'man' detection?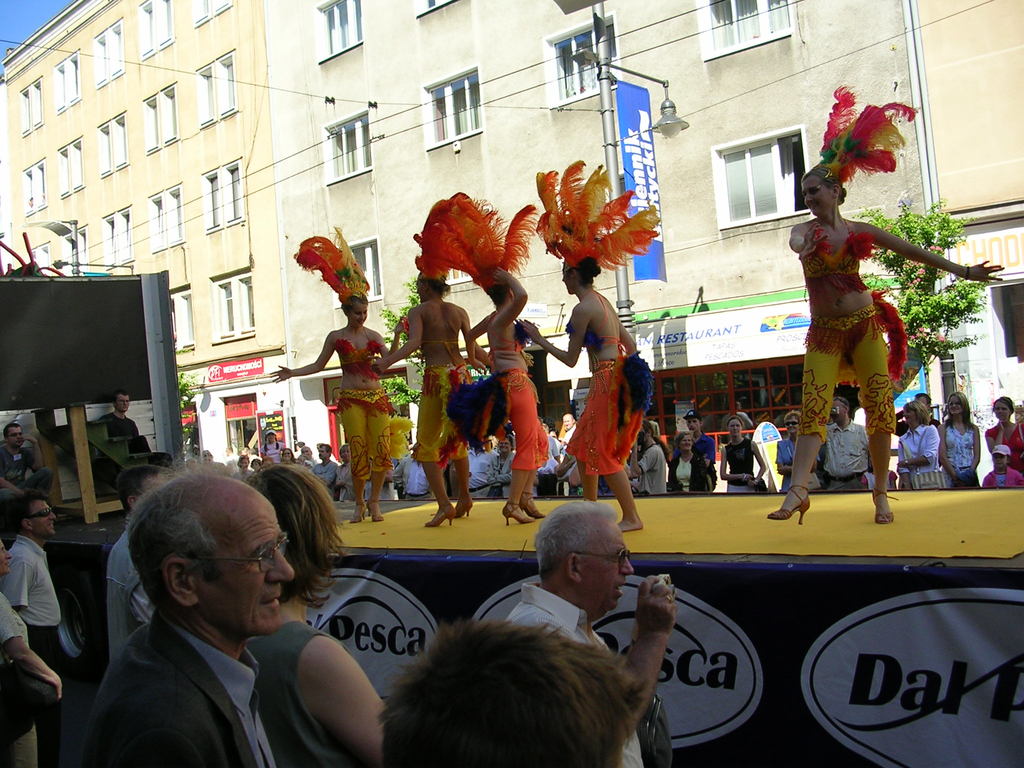
BBox(534, 419, 561, 495)
